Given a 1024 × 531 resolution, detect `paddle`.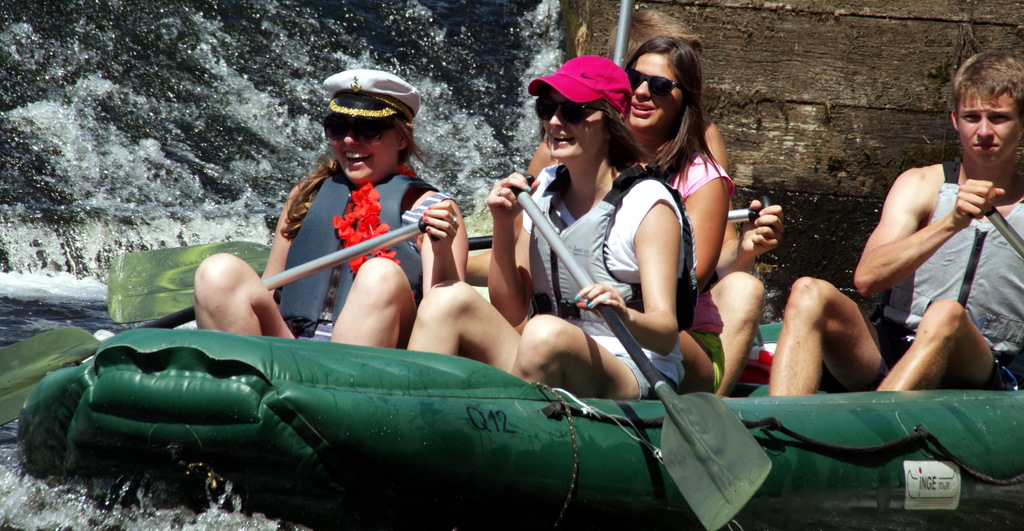
pyautogui.locateOnScreen(986, 199, 1023, 262).
